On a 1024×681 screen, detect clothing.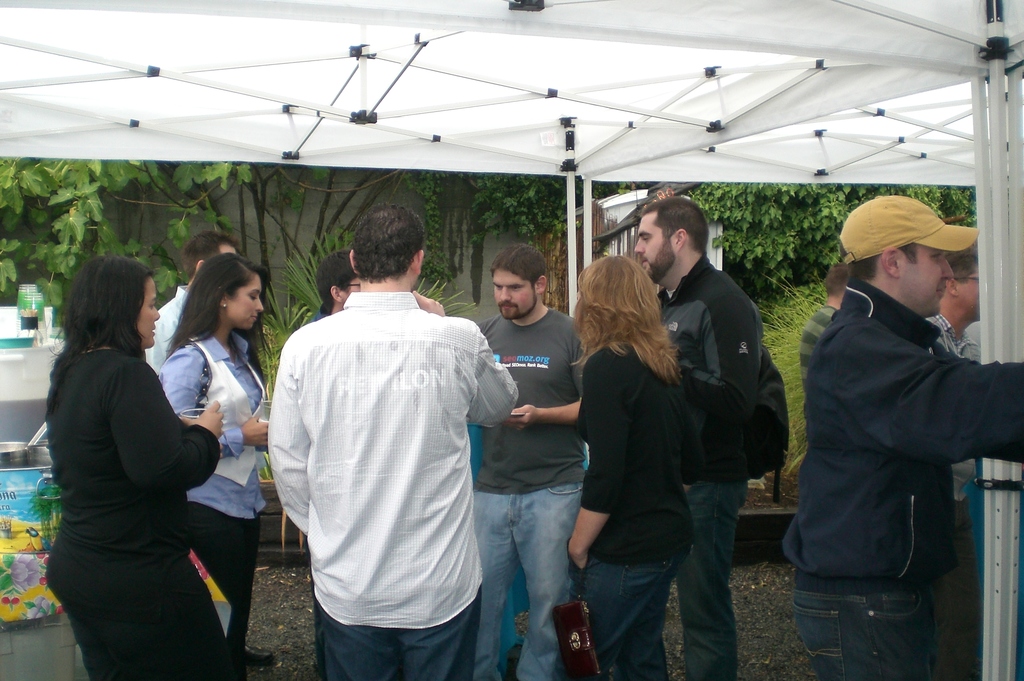
locate(783, 270, 1023, 680).
